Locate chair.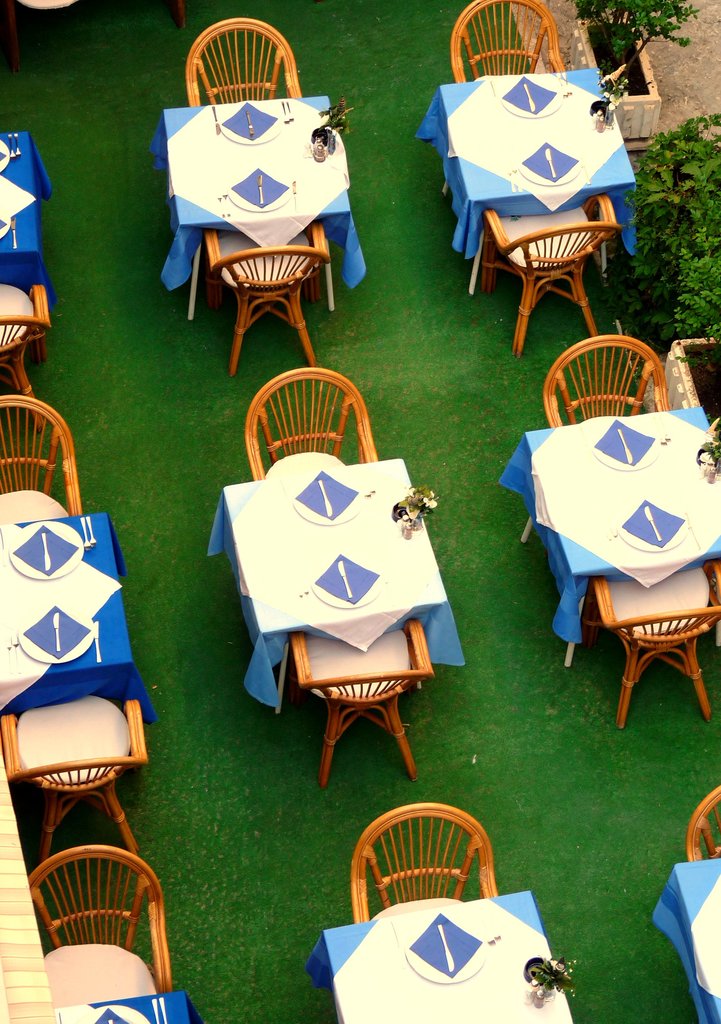
Bounding box: bbox=(291, 618, 433, 790).
